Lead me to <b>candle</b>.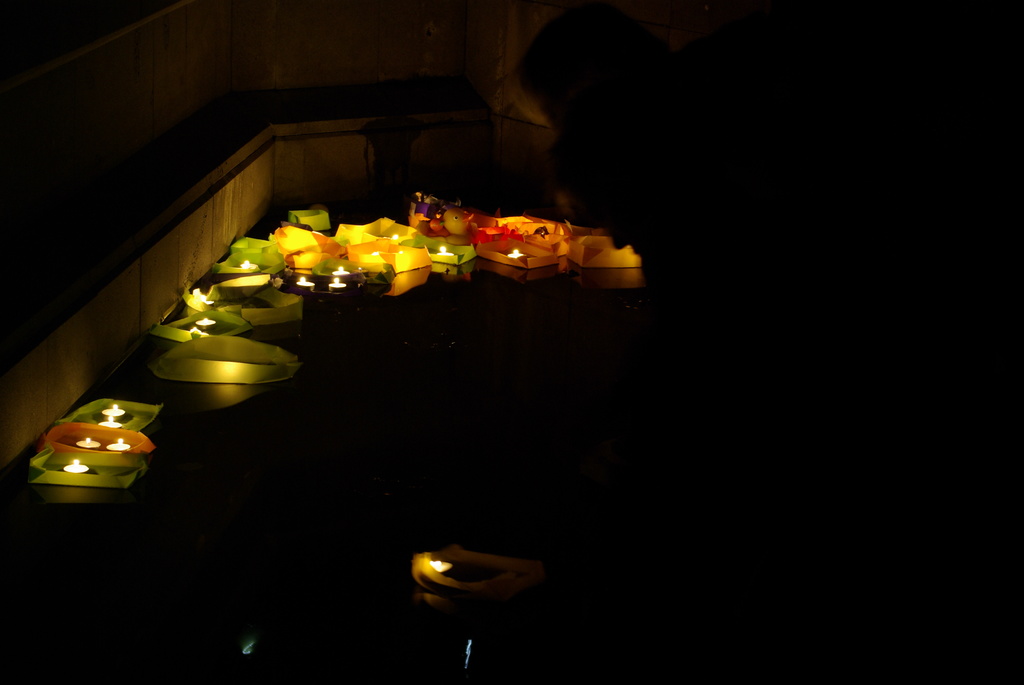
Lead to [left=299, top=276, right=312, bottom=287].
